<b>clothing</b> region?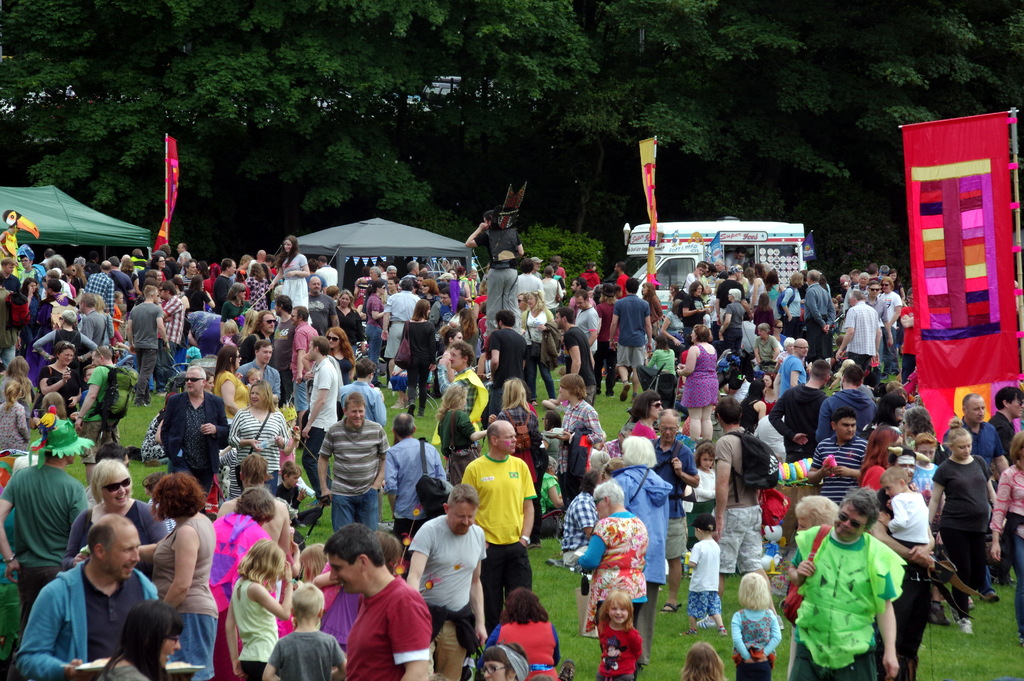
rect(777, 355, 808, 394)
